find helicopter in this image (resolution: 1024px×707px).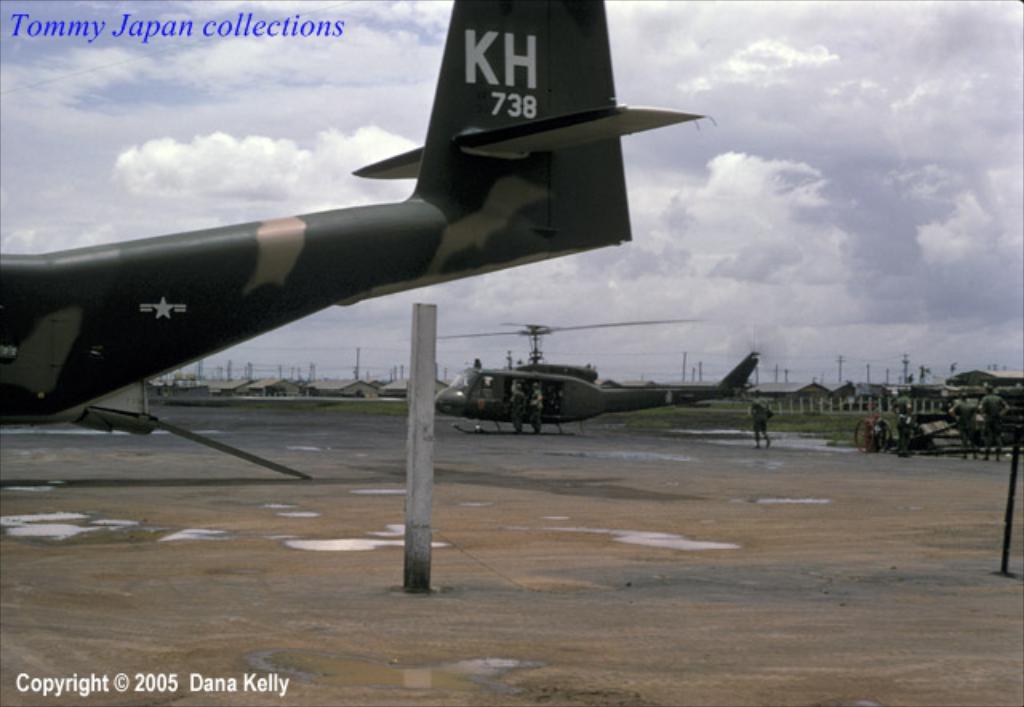
0, 0, 707, 480.
